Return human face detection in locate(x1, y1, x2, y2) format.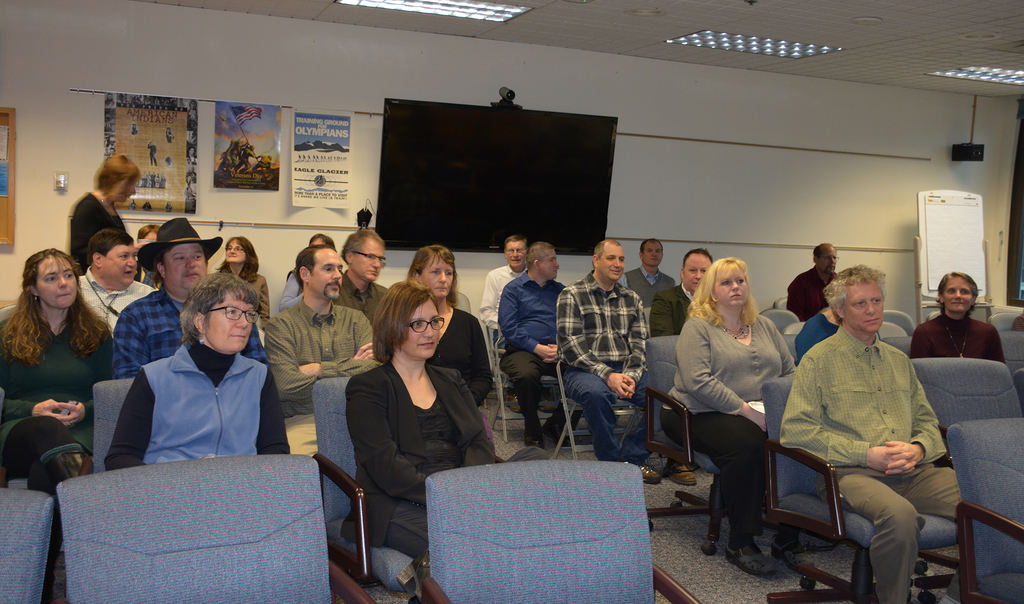
locate(417, 254, 456, 296).
